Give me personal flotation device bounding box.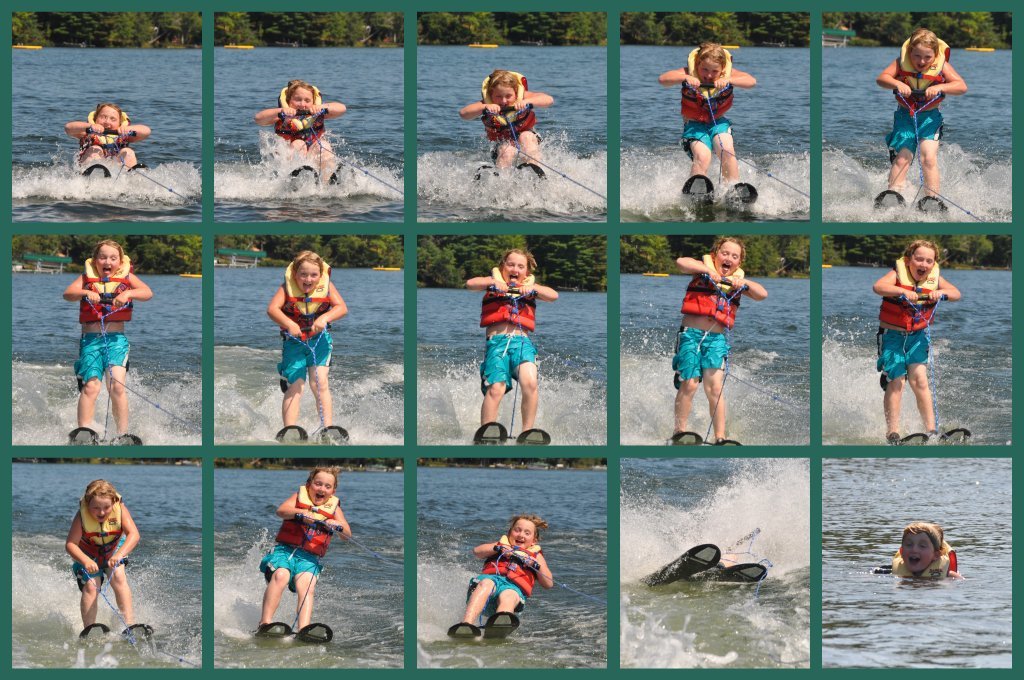
678, 44, 740, 125.
